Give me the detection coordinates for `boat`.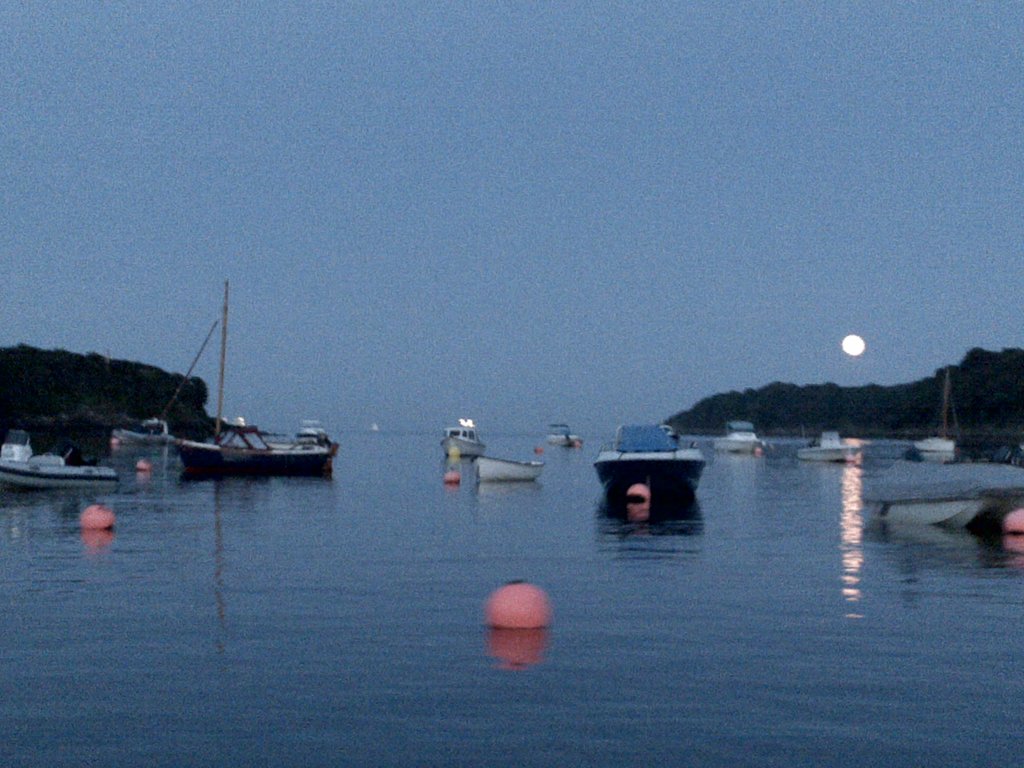
x1=438, y1=426, x2=486, y2=457.
